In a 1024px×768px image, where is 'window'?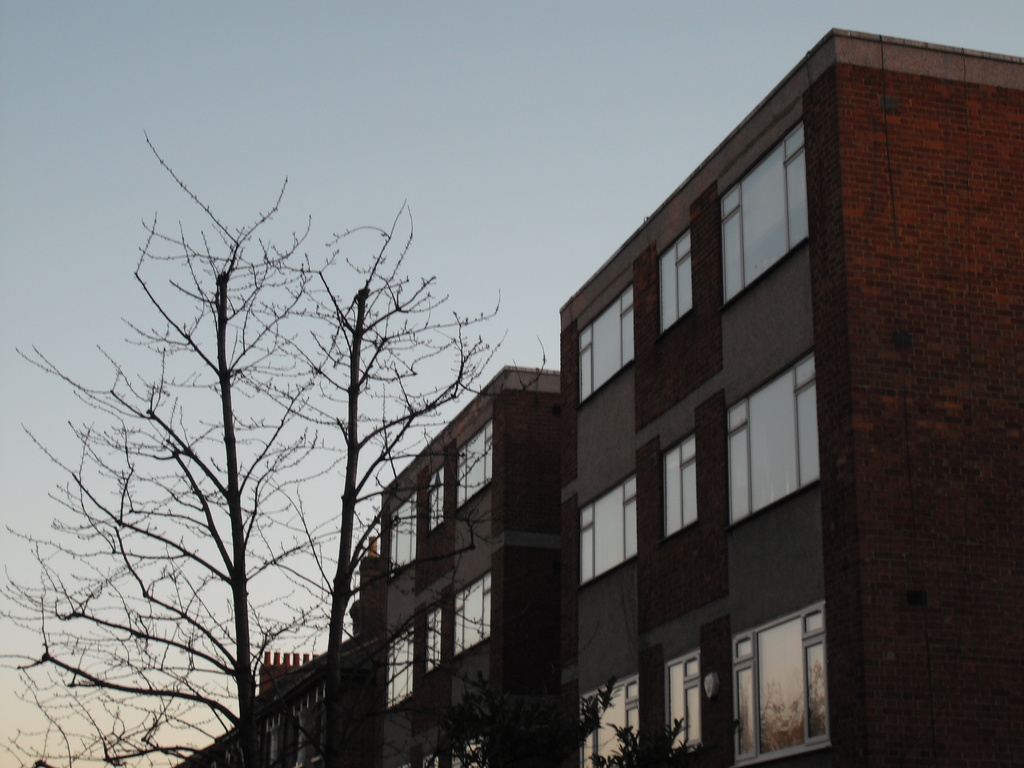
{"left": 708, "top": 115, "right": 817, "bottom": 303}.
